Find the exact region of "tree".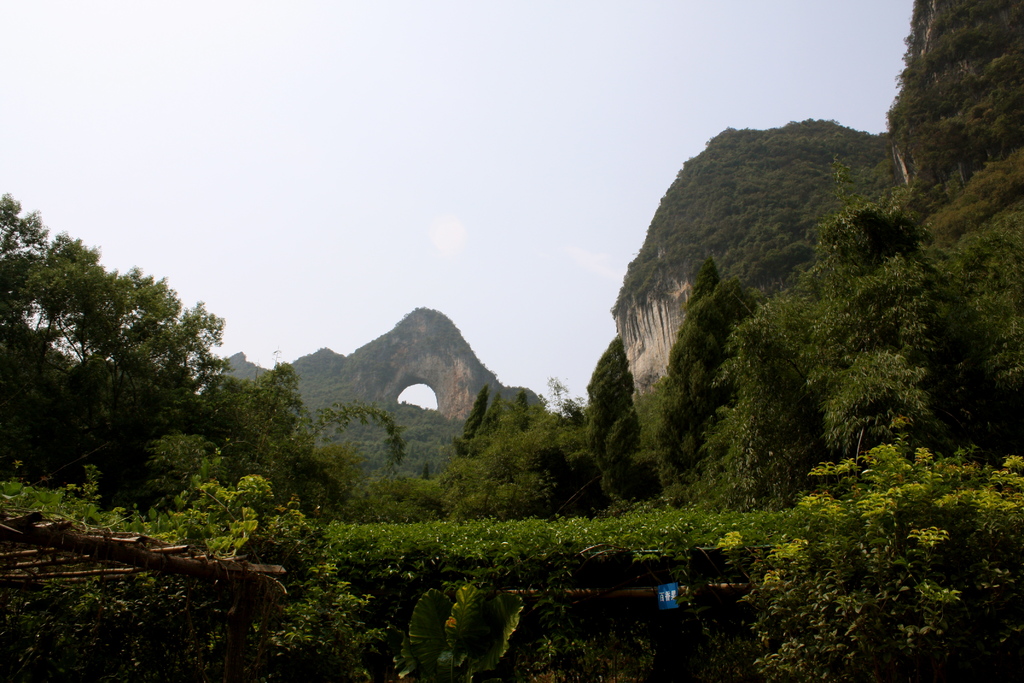
Exact region: 20/222/239/539.
